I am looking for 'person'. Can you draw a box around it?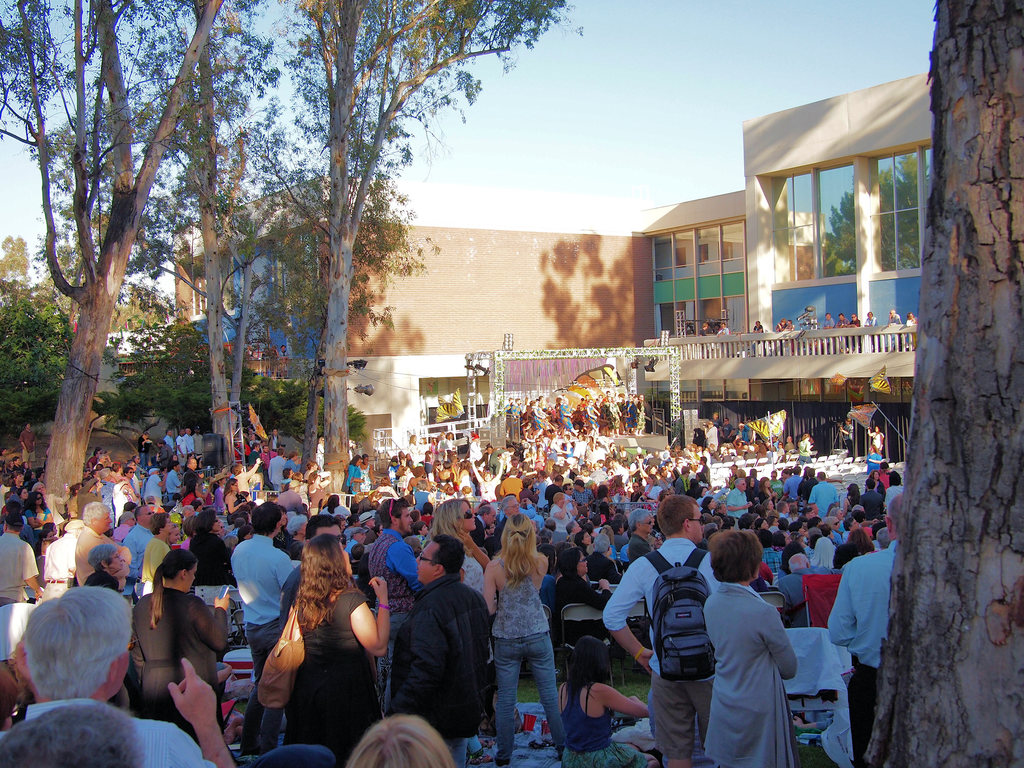
Sure, the bounding box is locate(492, 515, 579, 749).
